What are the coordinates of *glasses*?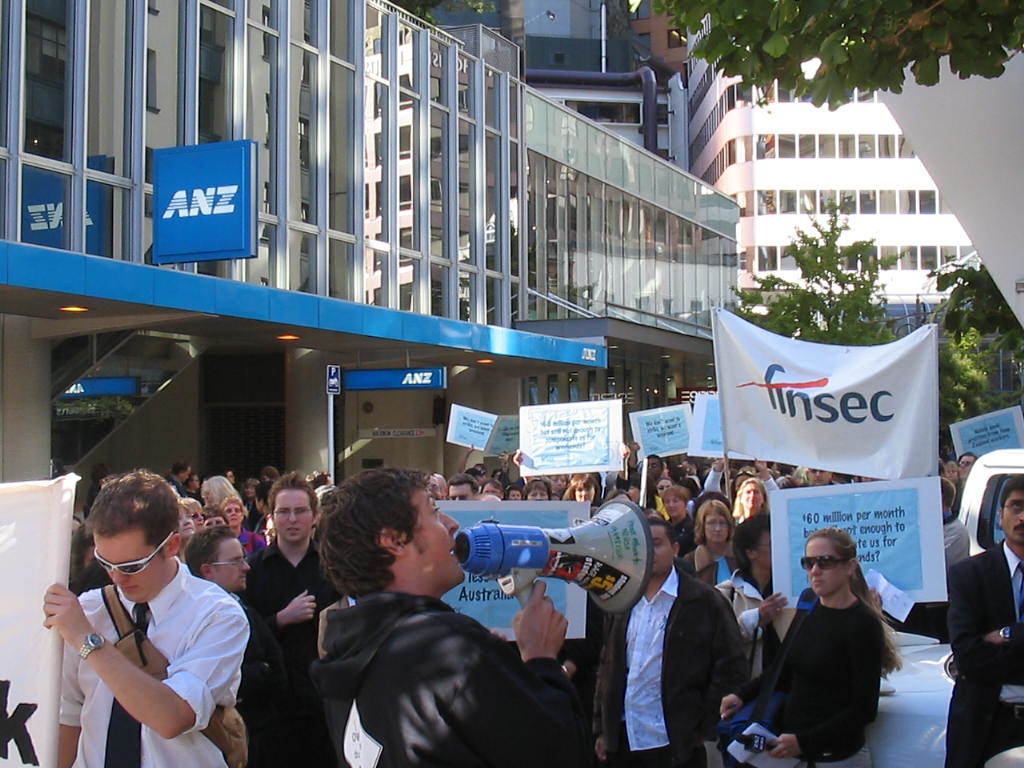
(452,491,472,498).
